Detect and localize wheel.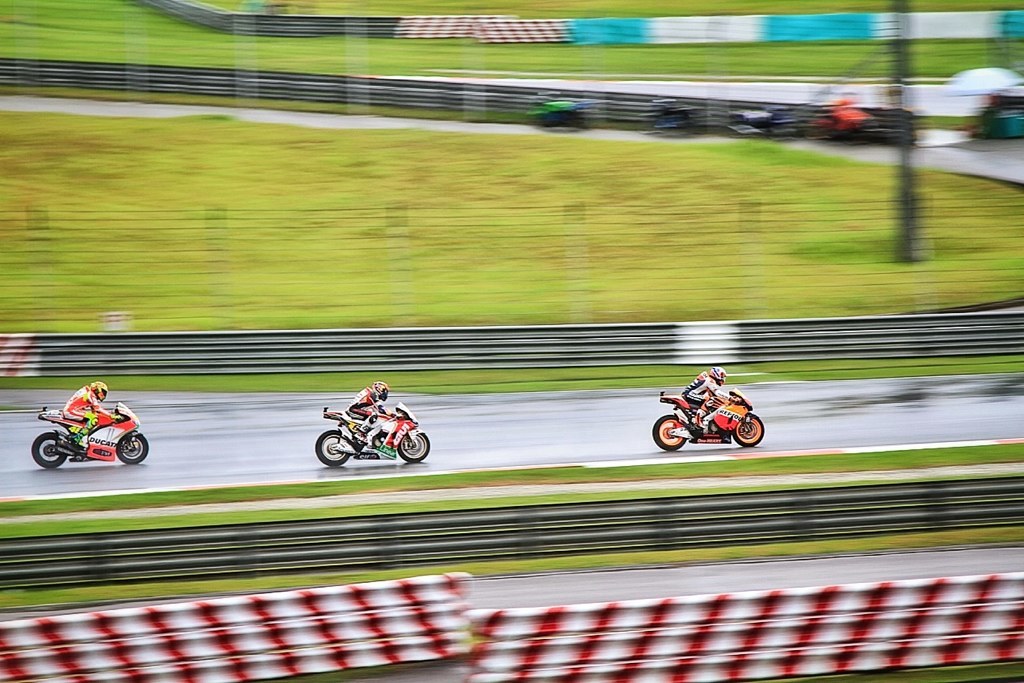
Localized at box=[312, 429, 349, 469].
